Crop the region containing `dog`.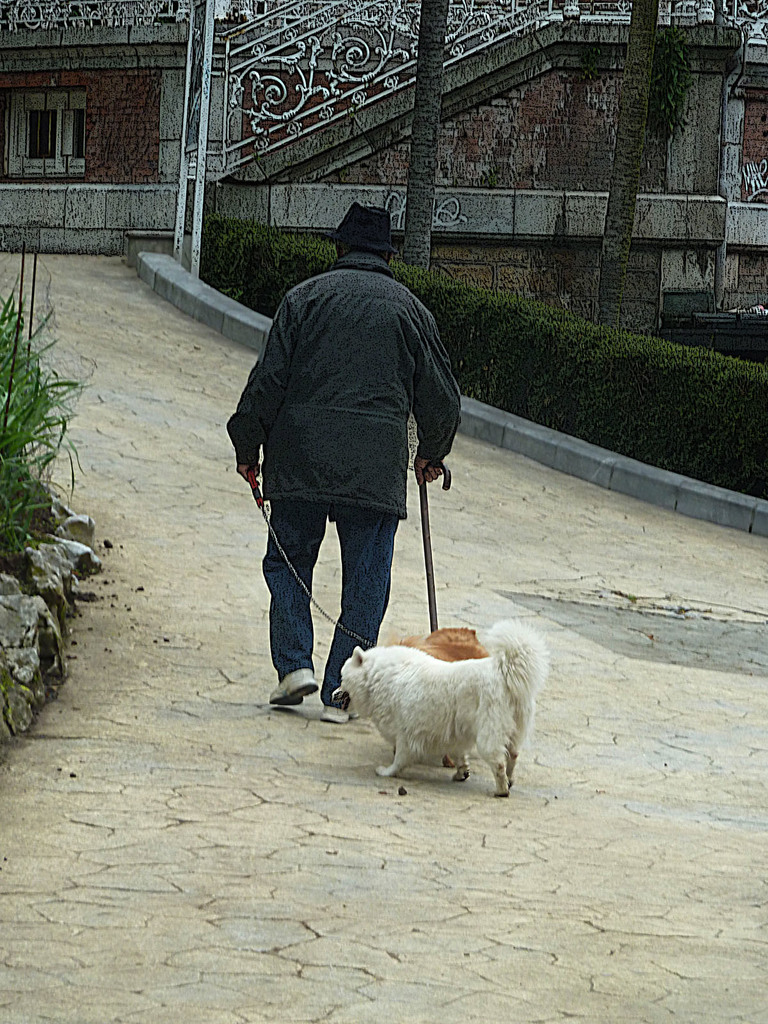
Crop region: [x1=332, y1=617, x2=549, y2=804].
